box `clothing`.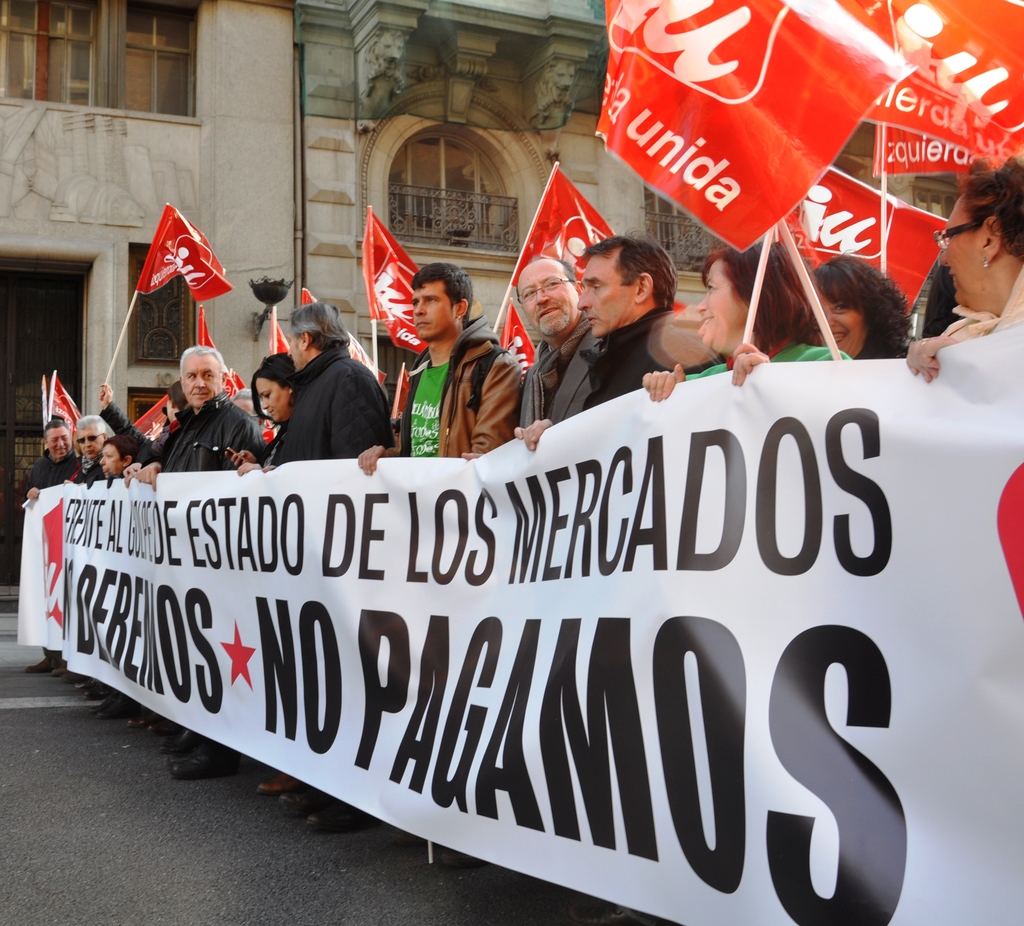
bbox(148, 394, 261, 469).
